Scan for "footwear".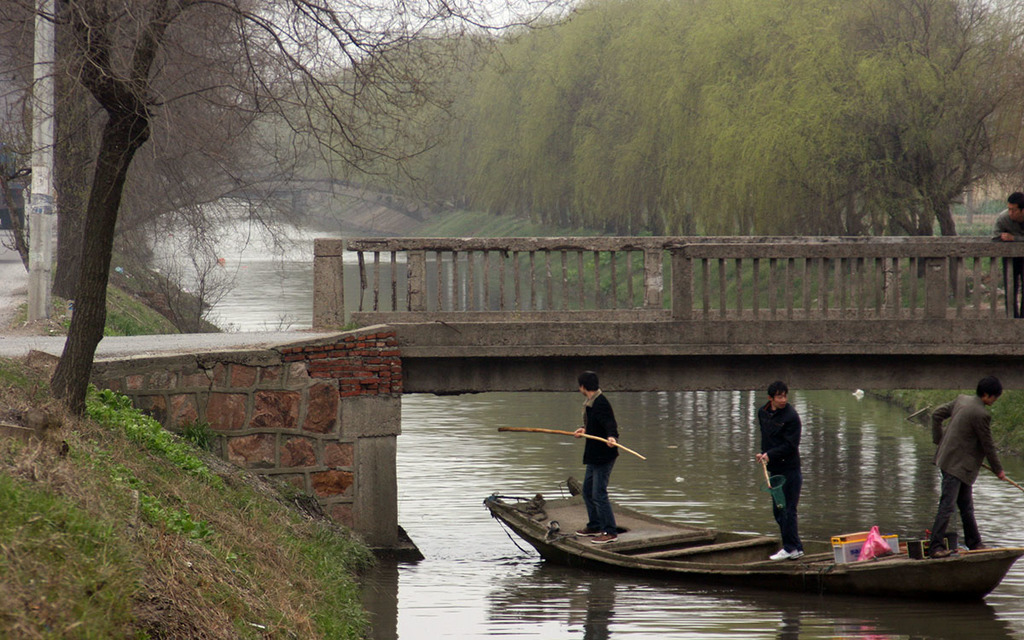
Scan result: 573, 522, 600, 537.
